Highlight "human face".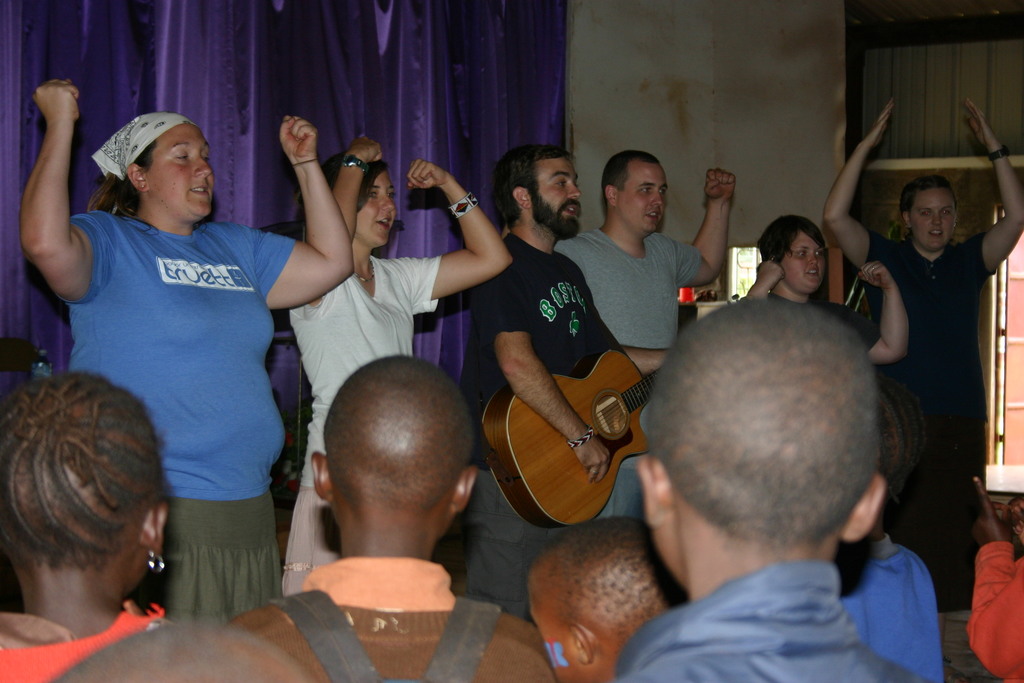
Highlighted region: Rect(150, 124, 213, 225).
